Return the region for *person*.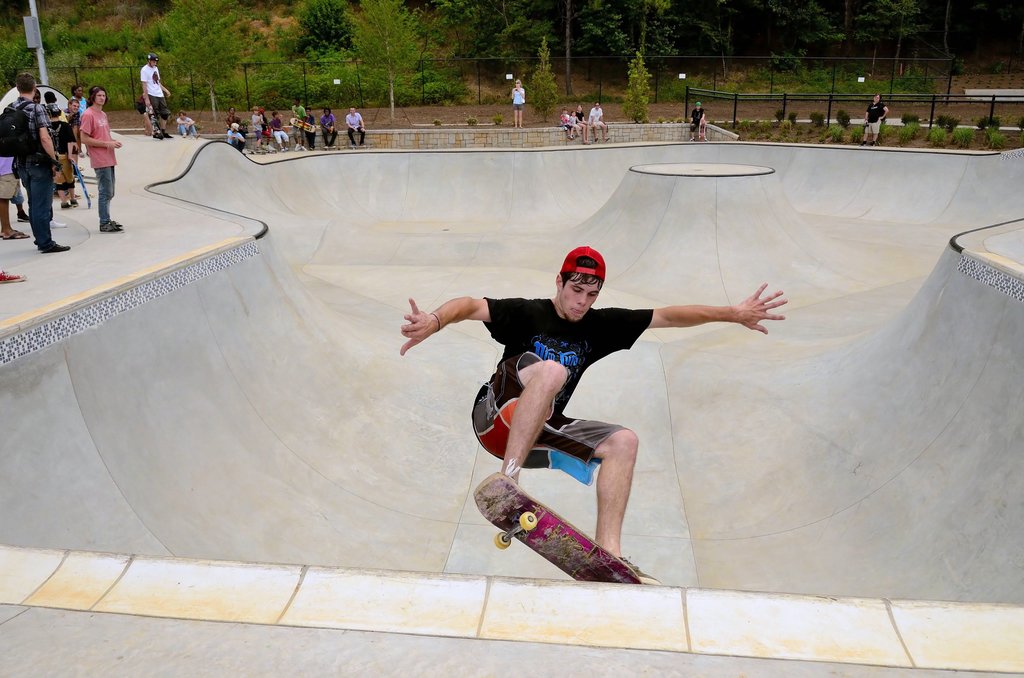
{"x1": 320, "y1": 107, "x2": 339, "y2": 149}.
